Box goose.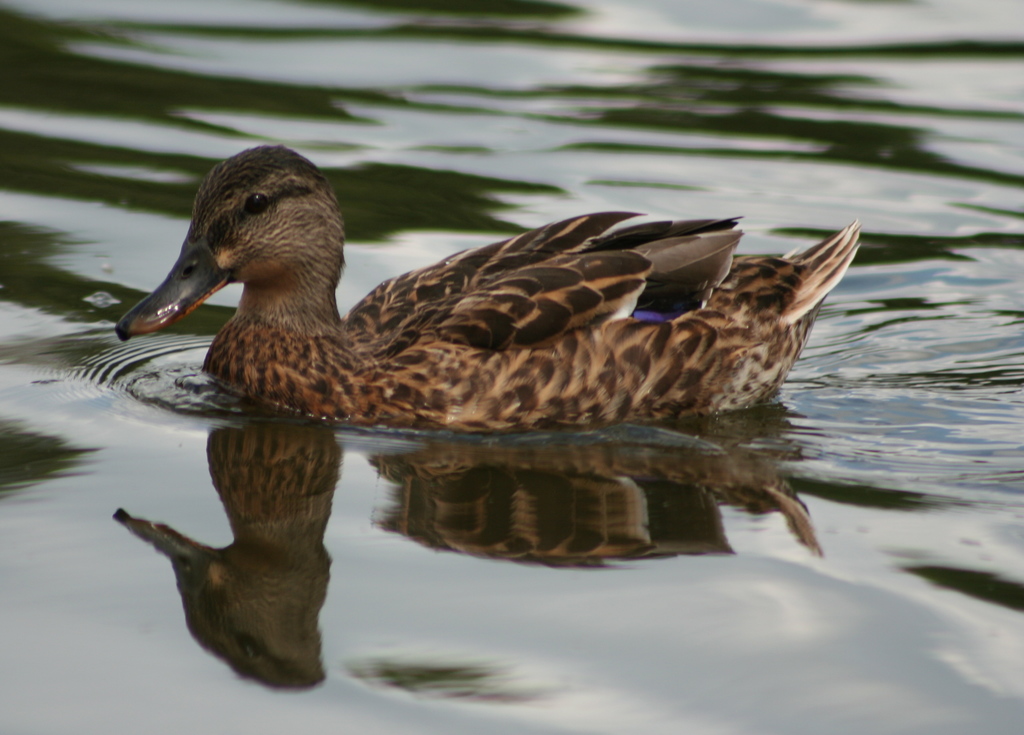
BBox(116, 143, 859, 426).
